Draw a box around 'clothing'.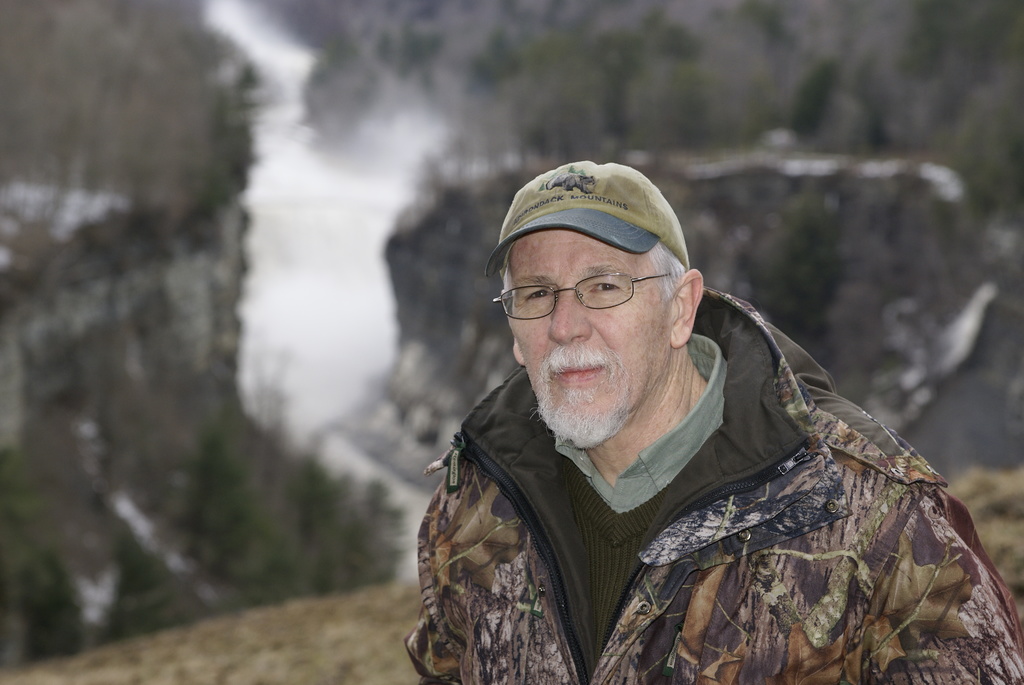
x1=513 y1=294 x2=1008 y2=684.
